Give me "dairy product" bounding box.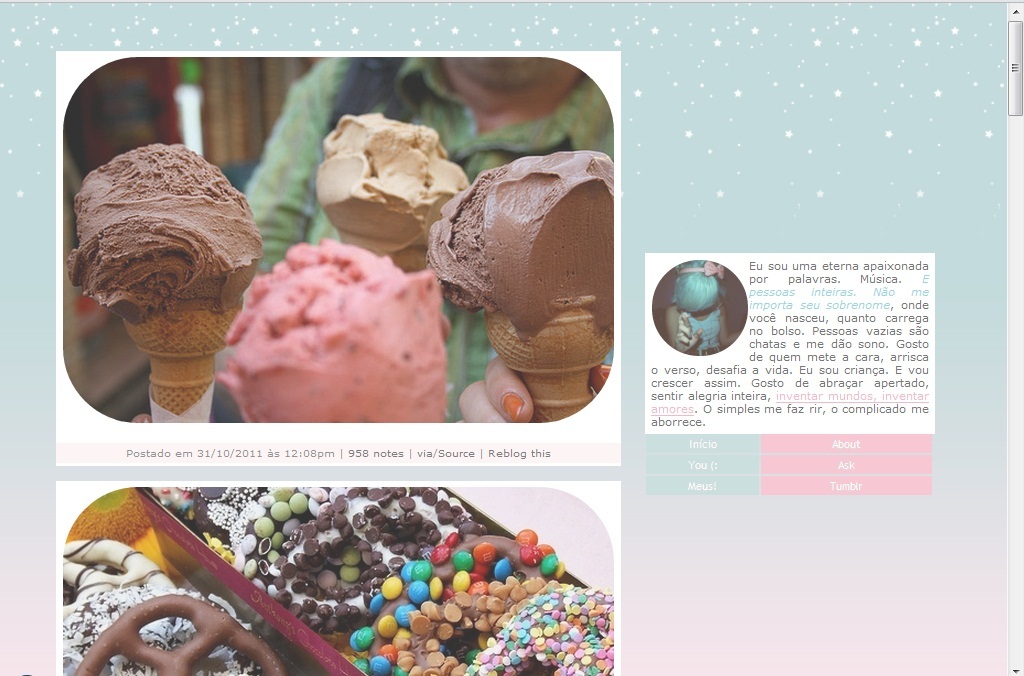
{"left": 219, "top": 236, "right": 453, "bottom": 424}.
